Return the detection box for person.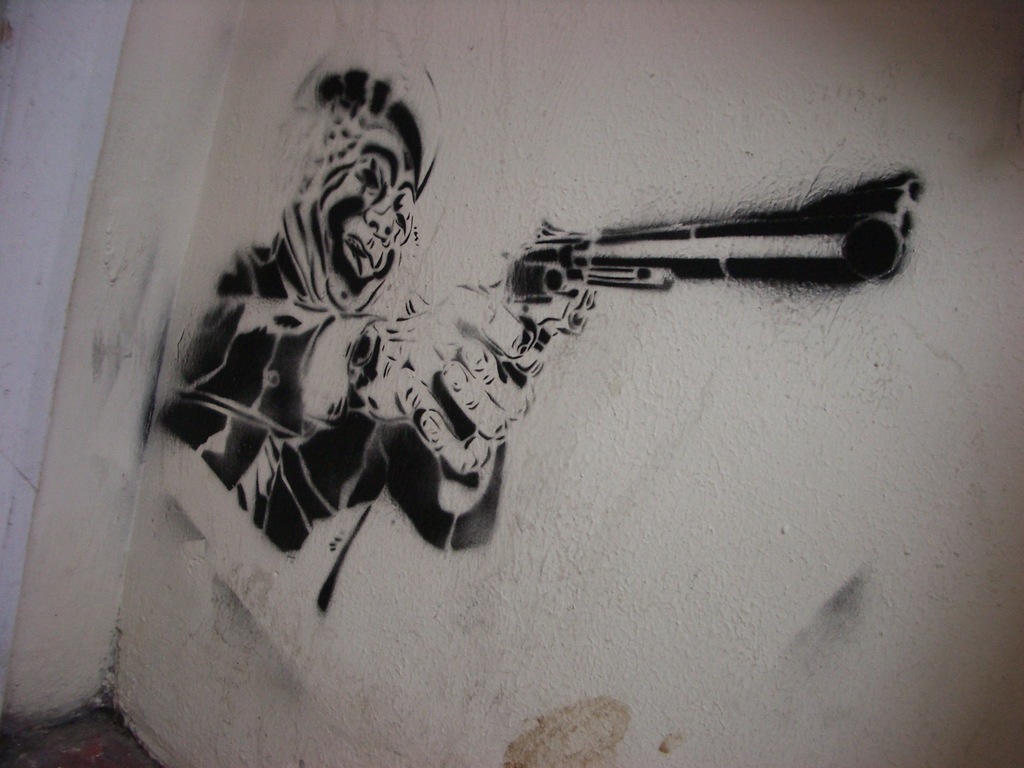
Rect(144, 29, 586, 557).
